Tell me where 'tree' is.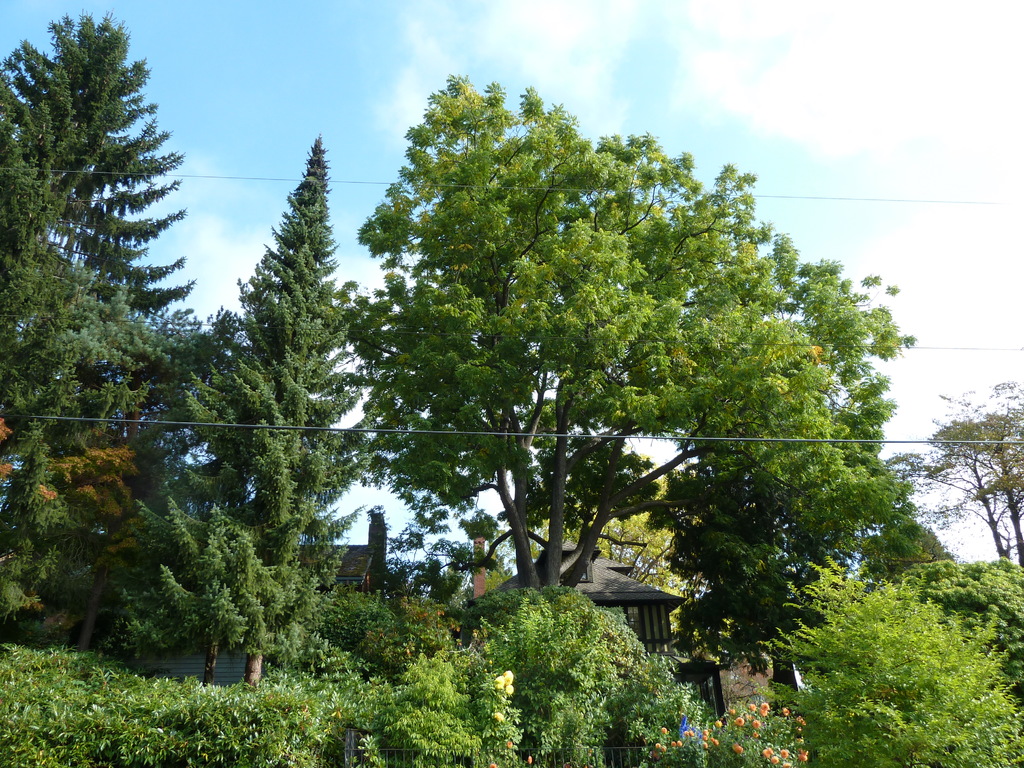
'tree' is at Rect(848, 500, 957, 577).
